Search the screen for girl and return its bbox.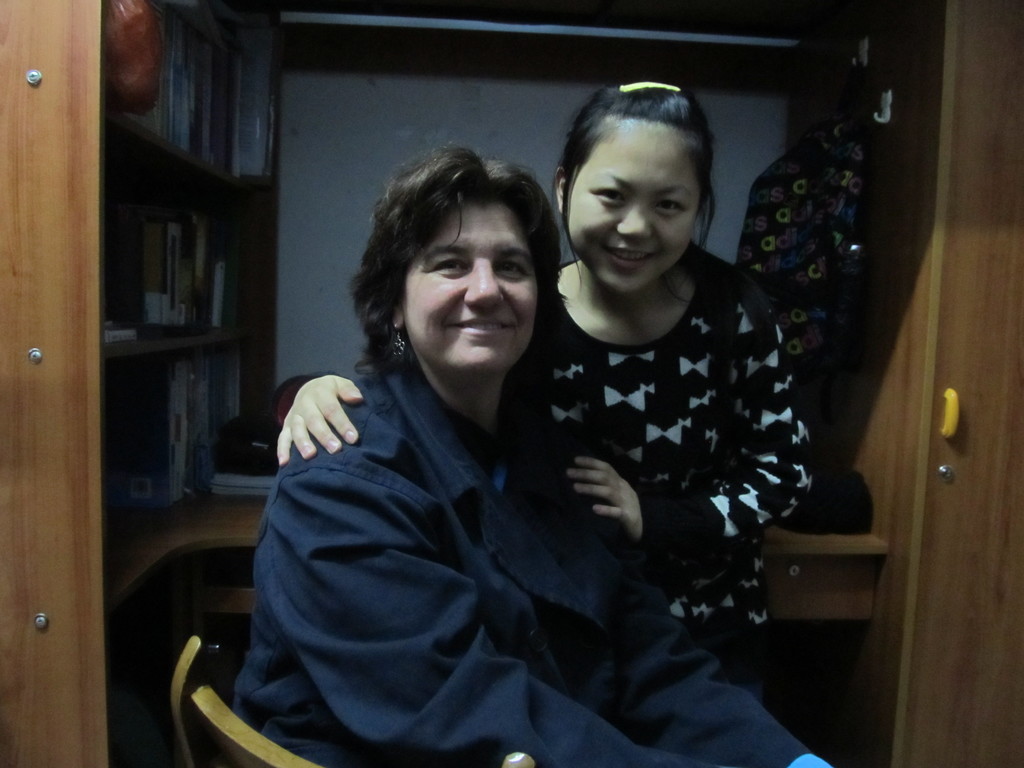
Found: 271:70:806:696.
